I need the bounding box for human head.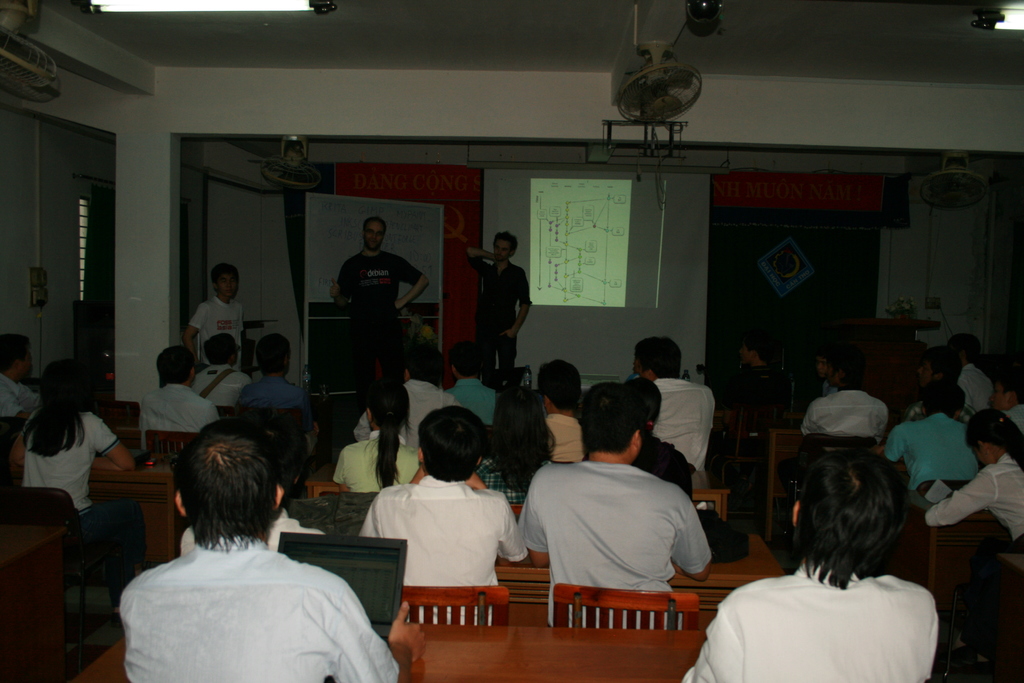
Here it is: [left=632, top=336, right=683, bottom=378].
